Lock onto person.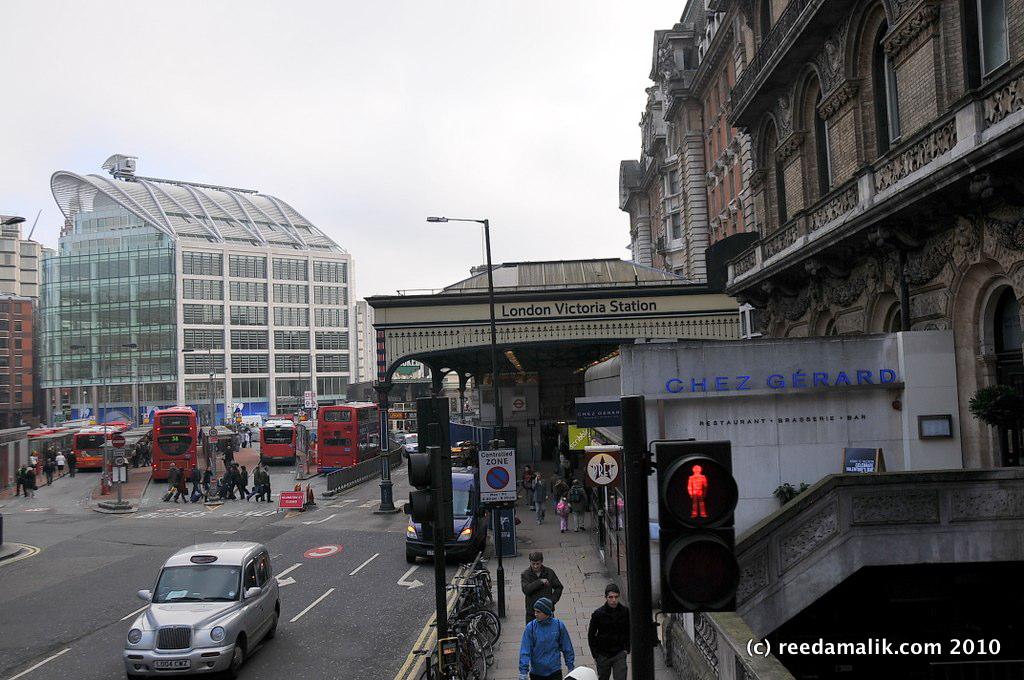
Locked: (588, 590, 628, 679).
